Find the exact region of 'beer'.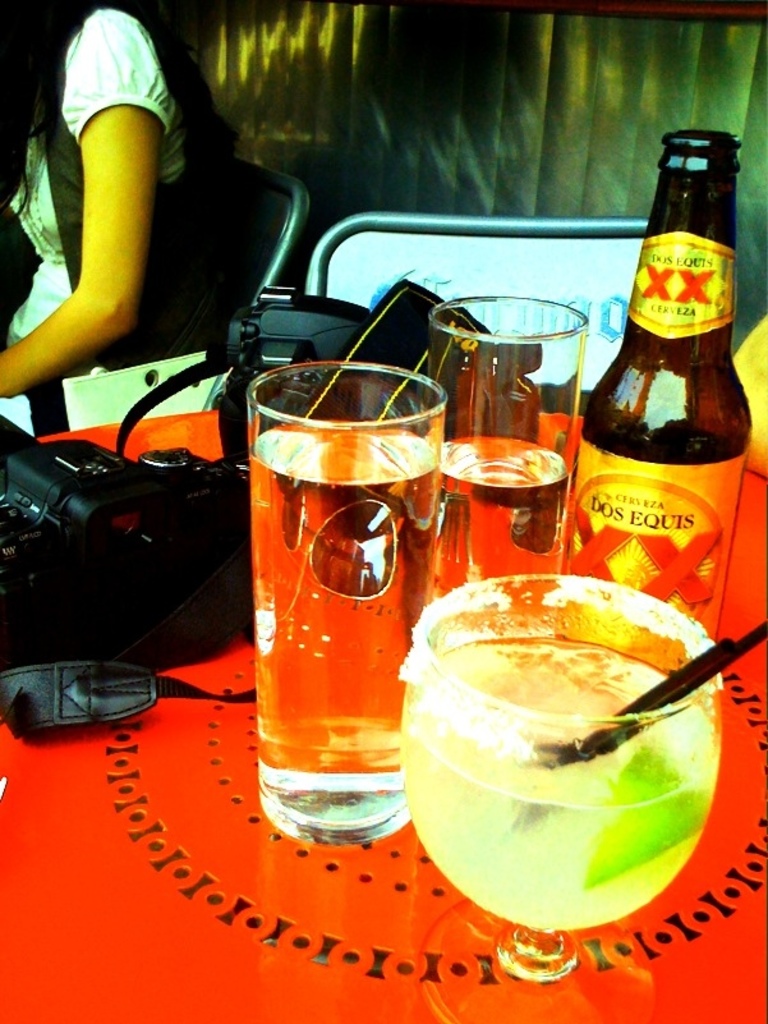
Exact region: bbox=(252, 413, 446, 819).
